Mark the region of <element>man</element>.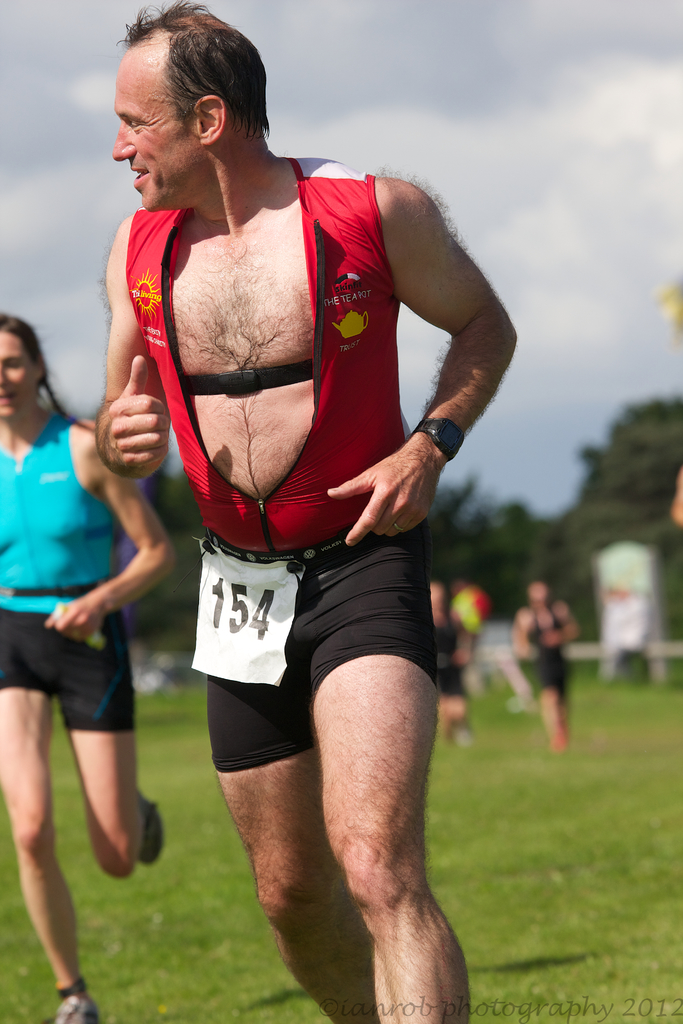
Region: (89,0,521,1023).
